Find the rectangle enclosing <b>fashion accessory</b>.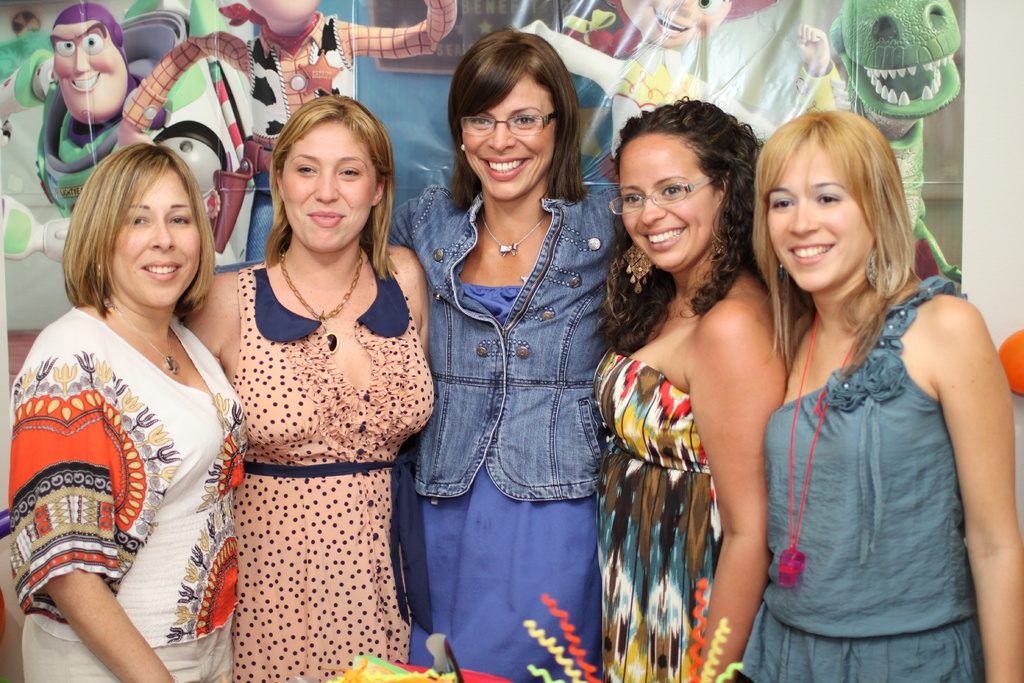
box=[55, 3, 132, 95].
